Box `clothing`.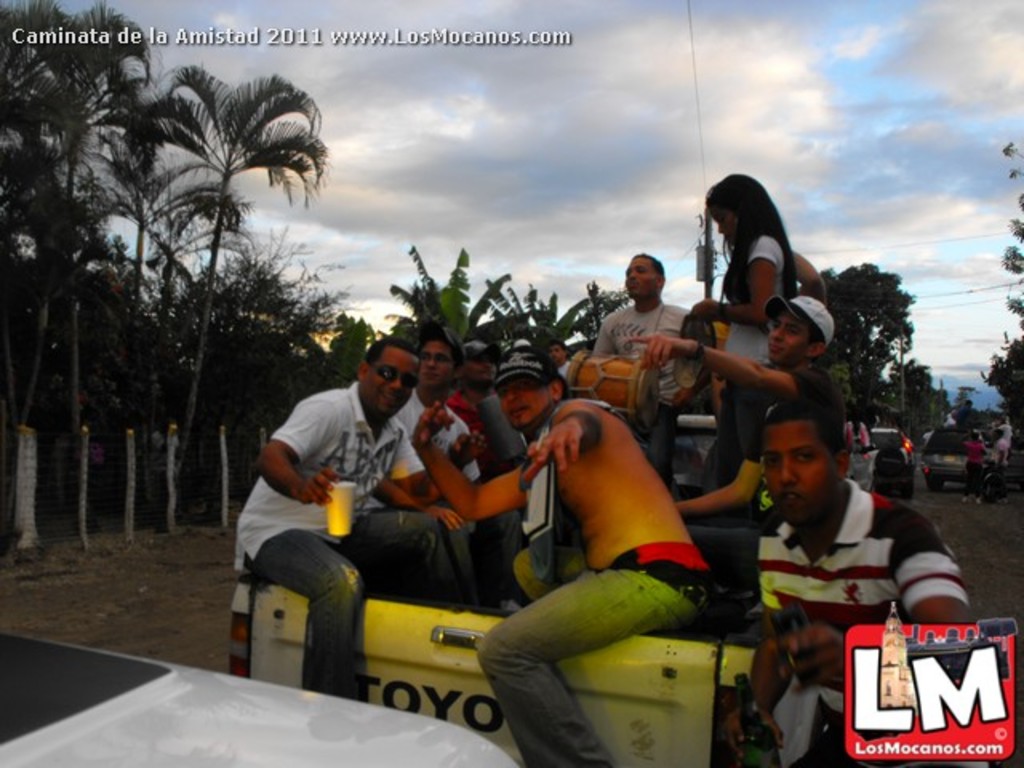
region(474, 571, 706, 766).
